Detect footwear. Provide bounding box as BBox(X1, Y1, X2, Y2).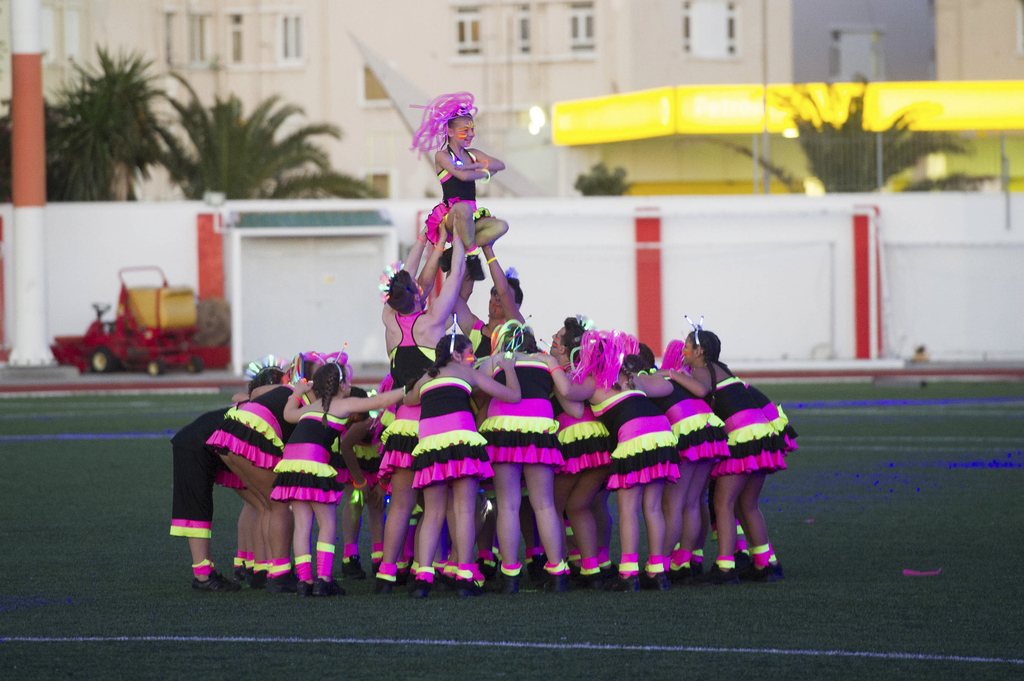
BBox(618, 571, 637, 587).
